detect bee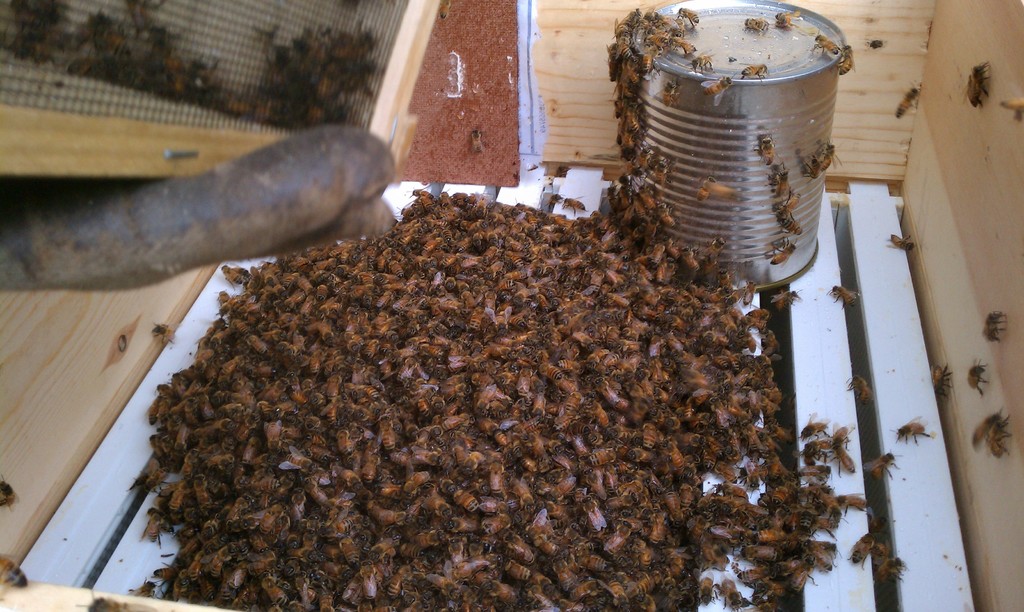
0/547/39/584
